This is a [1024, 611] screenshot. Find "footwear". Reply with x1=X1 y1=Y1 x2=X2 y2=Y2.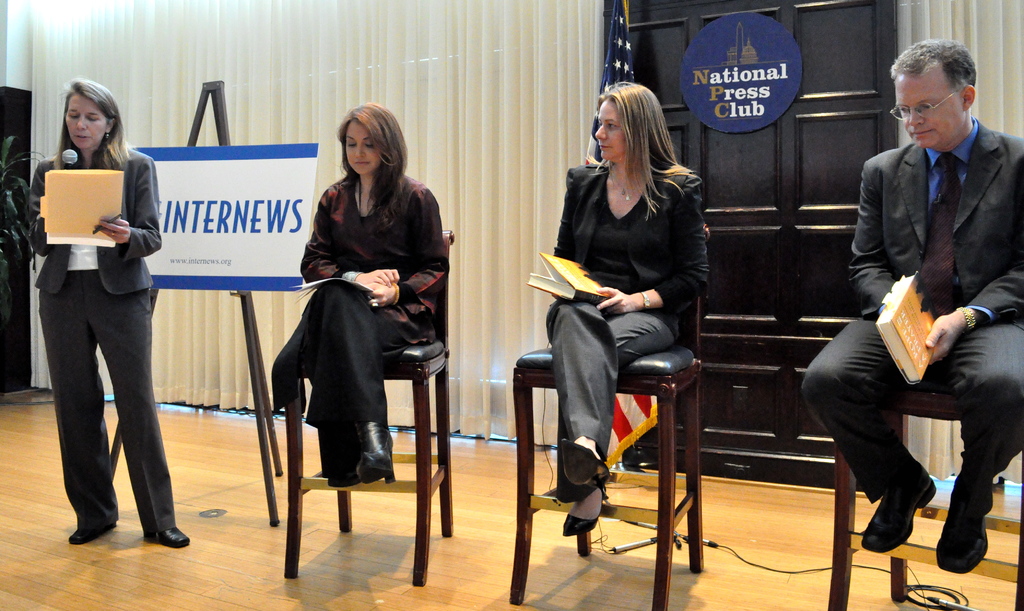
x1=857 y1=467 x2=937 y2=553.
